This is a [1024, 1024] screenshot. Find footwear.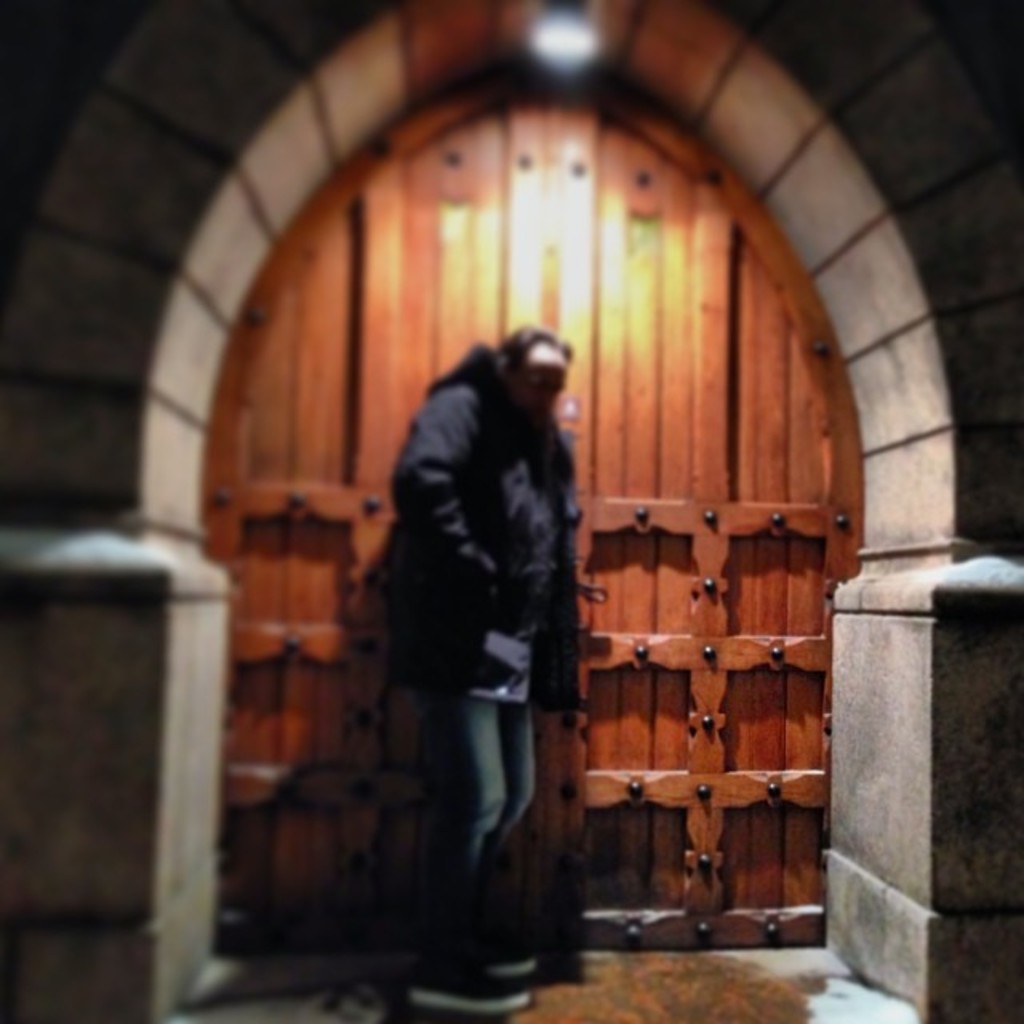
Bounding box: [left=475, top=942, right=549, bottom=979].
